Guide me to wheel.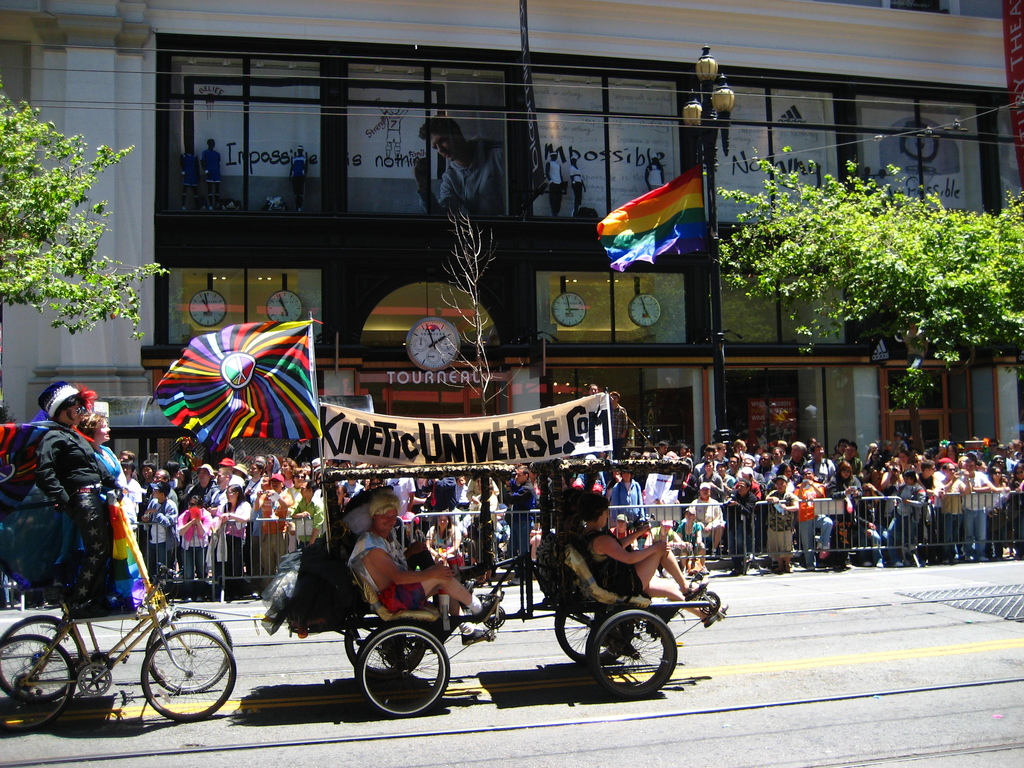
Guidance: {"x1": 140, "y1": 628, "x2": 237, "y2": 721}.
